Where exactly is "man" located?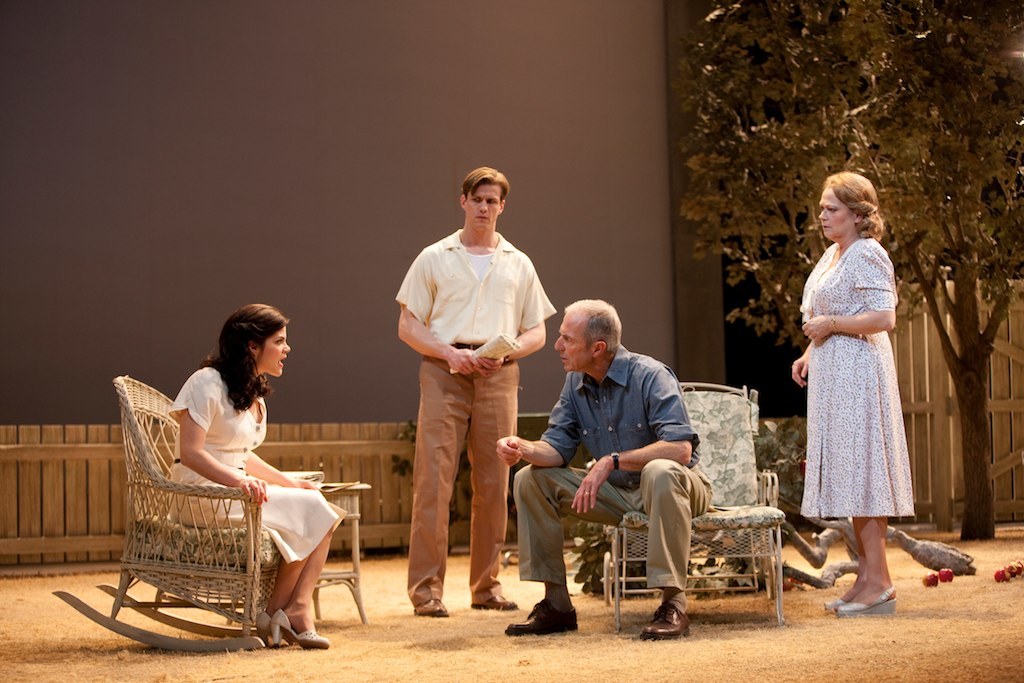
Its bounding box is region(385, 168, 551, 623).
